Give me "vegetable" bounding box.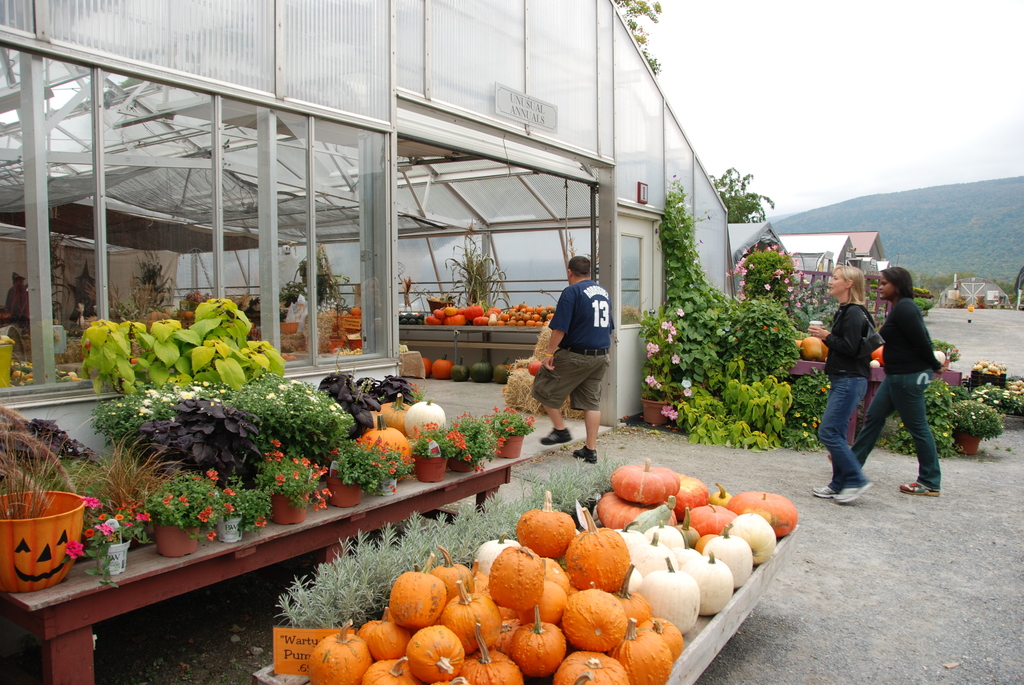
locate(552, 600, 650, 664).
